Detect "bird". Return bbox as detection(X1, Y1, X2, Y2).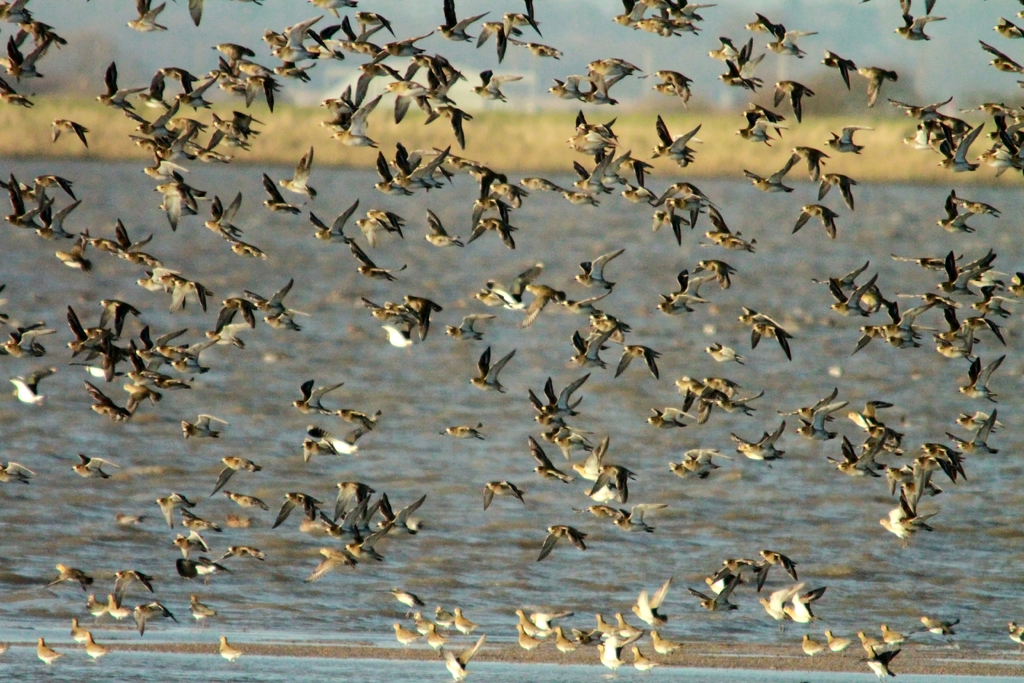
detection(300, 543, 359, 582).
